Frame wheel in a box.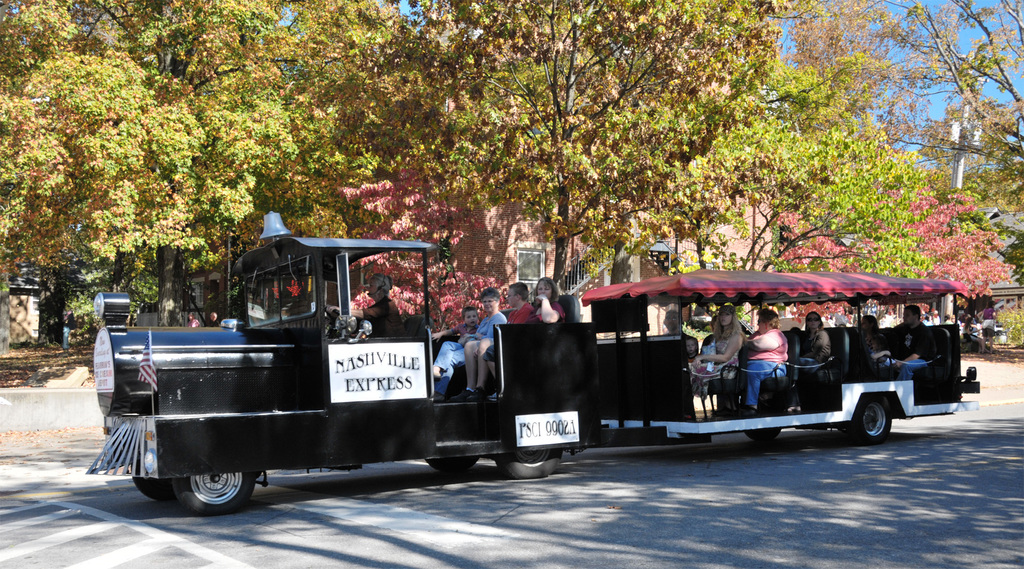
{"x1": 496, "y1": 449, "x2": 565, "y2": 477}.
